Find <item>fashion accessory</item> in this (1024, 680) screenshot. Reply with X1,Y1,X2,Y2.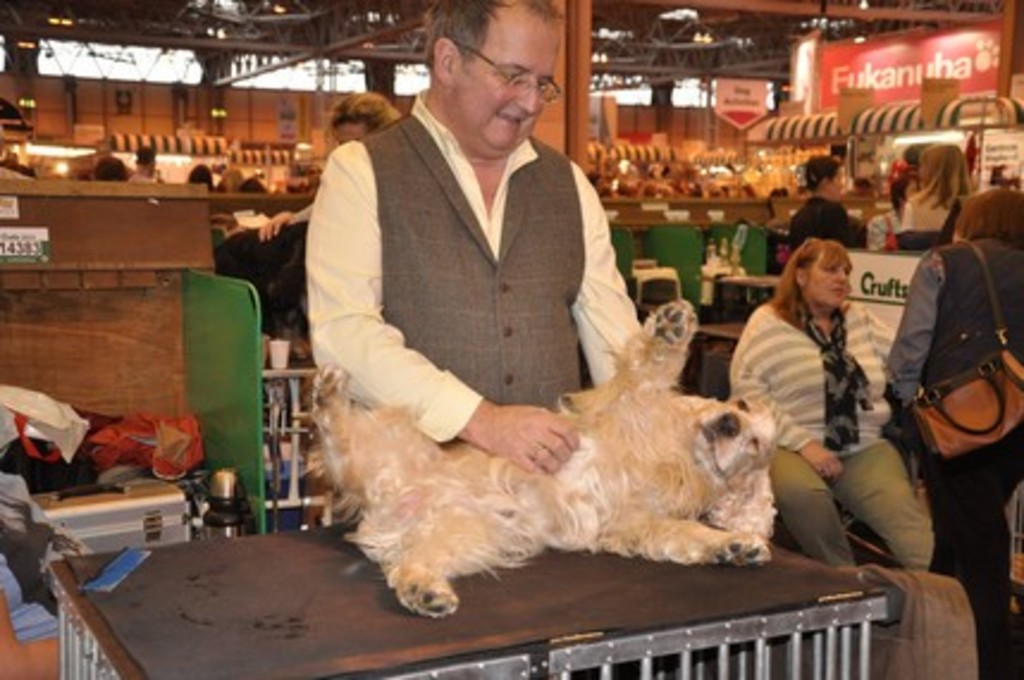
797,296,871,456.
